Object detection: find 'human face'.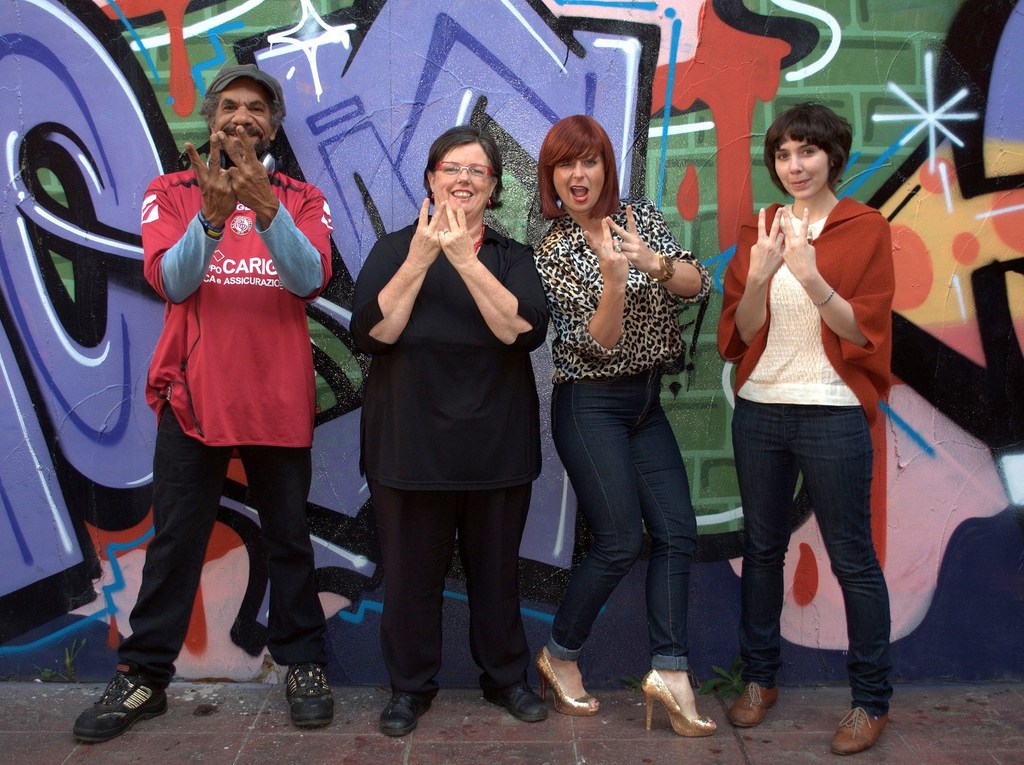
left=436, top=141, right=488, bottom=211.
